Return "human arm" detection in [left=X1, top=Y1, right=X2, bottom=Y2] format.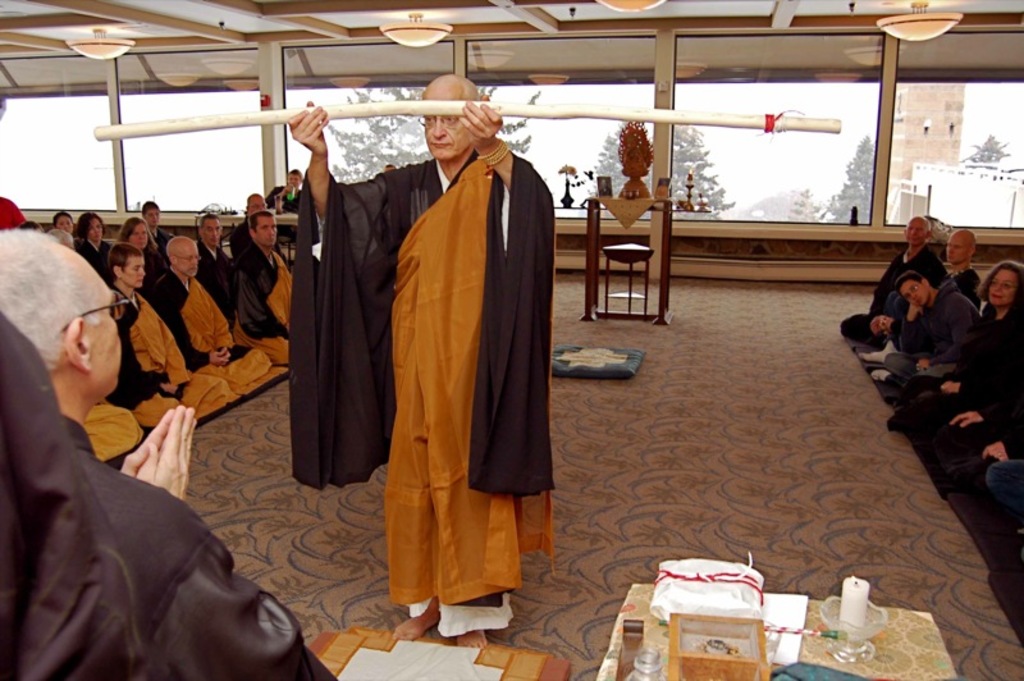
[left=180, top=319, right=216, bottom=360].
